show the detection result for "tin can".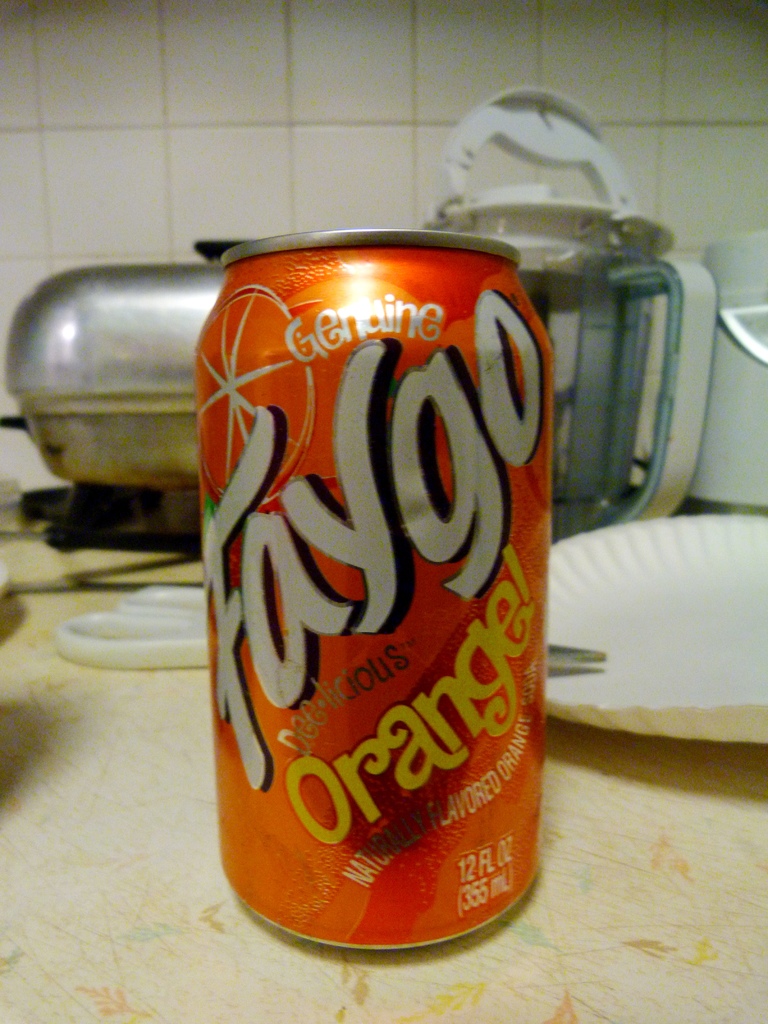
bbox=(194, 227, 549, 950).
